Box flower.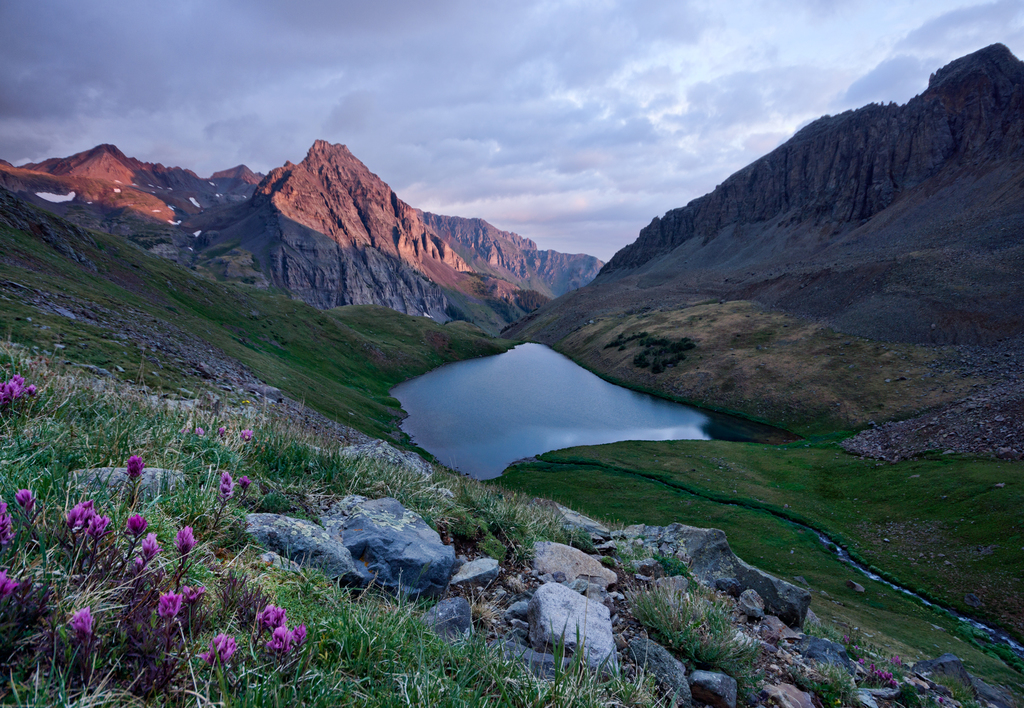
{"left": 240, "top": 475, "right": 249, "bottom": 495}.
